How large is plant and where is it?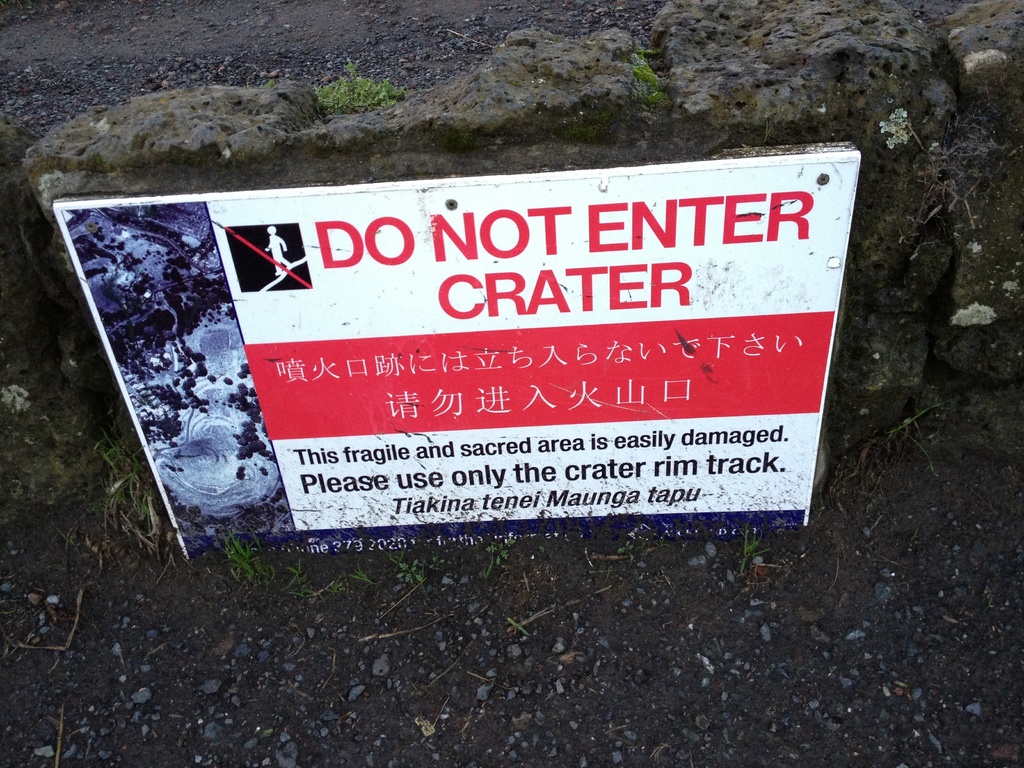
Bounding box: 311:58:410:115.
